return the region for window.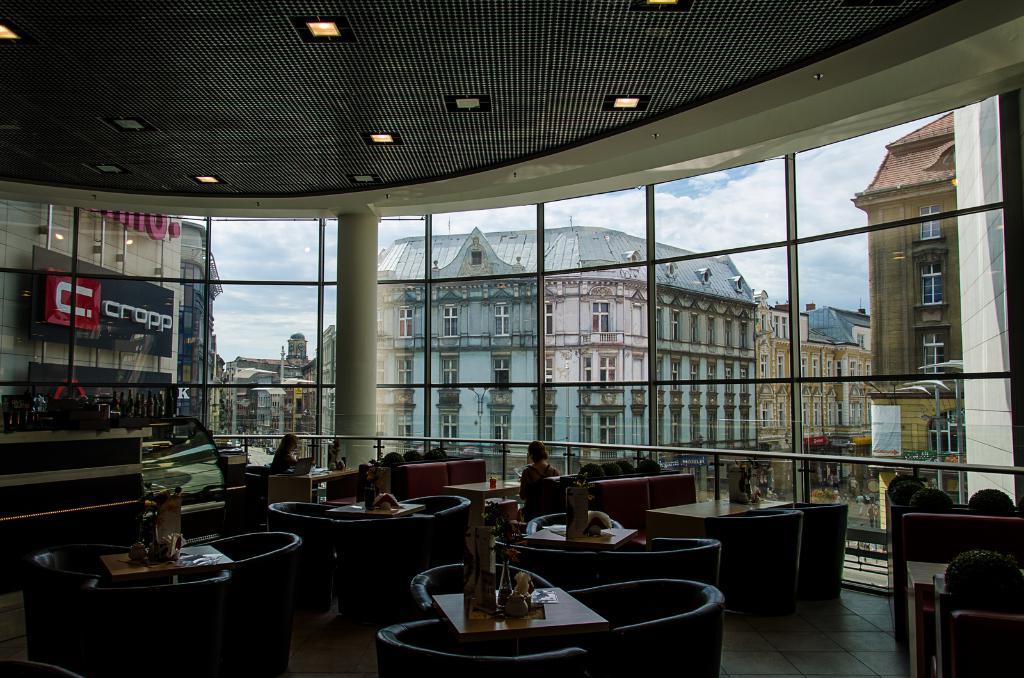
[922,411,966,455].
